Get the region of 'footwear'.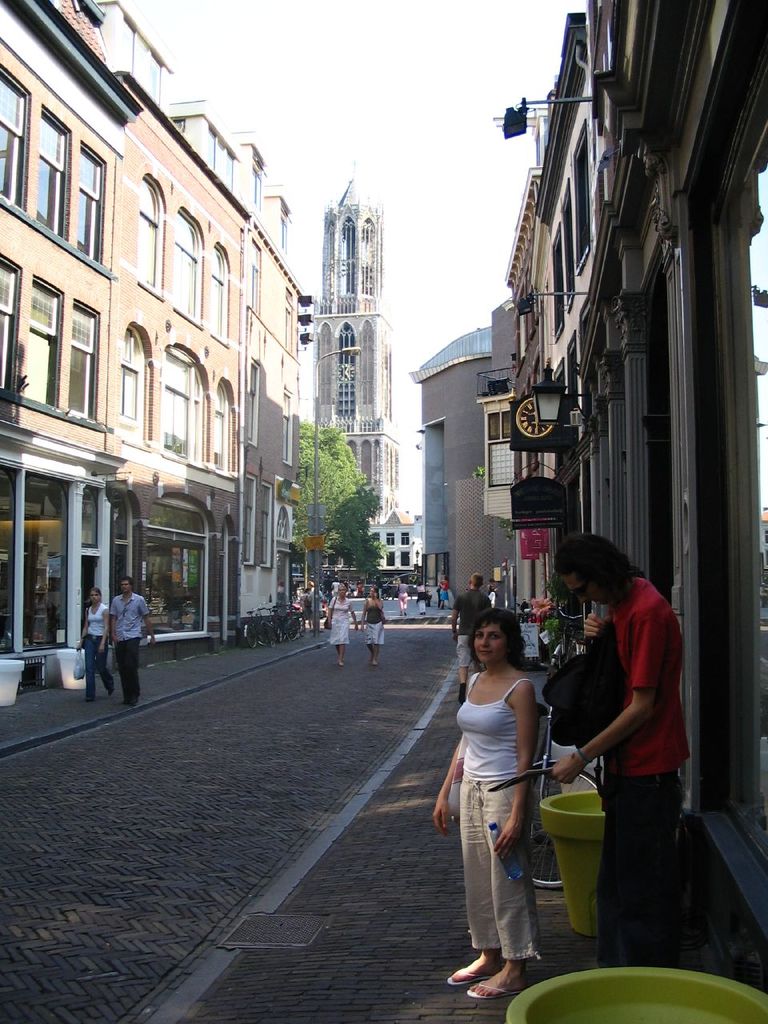
[left=128, top=696, right=137, bottom=706].
